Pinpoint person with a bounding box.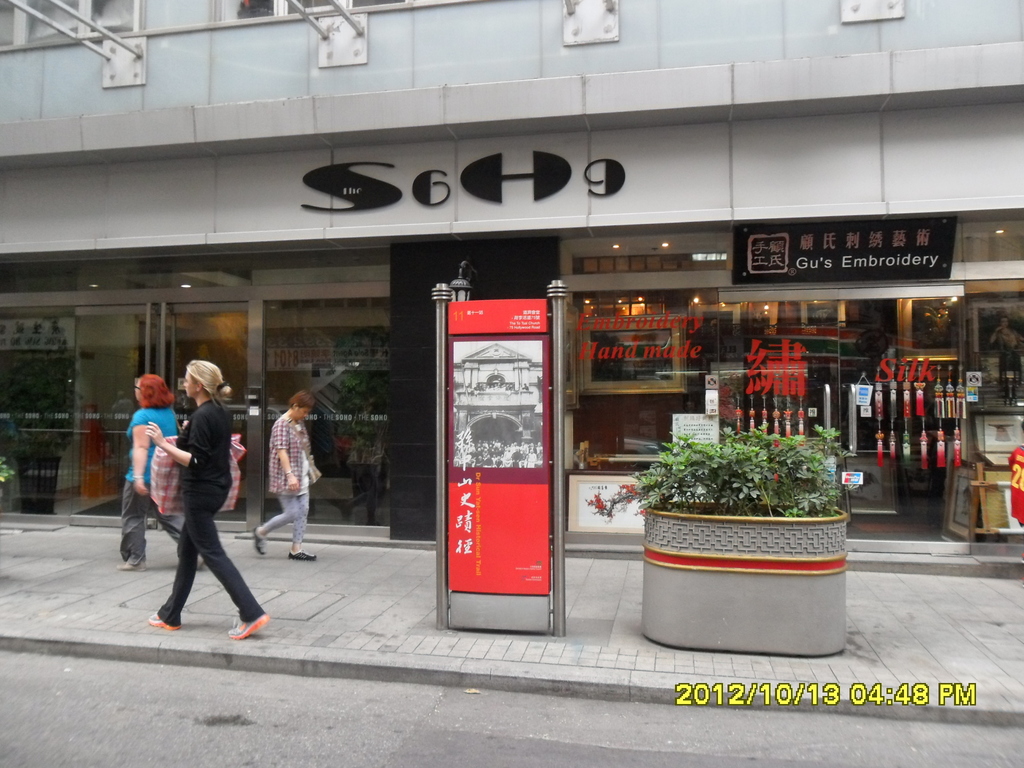
rect(252, 387, 319, 561).
